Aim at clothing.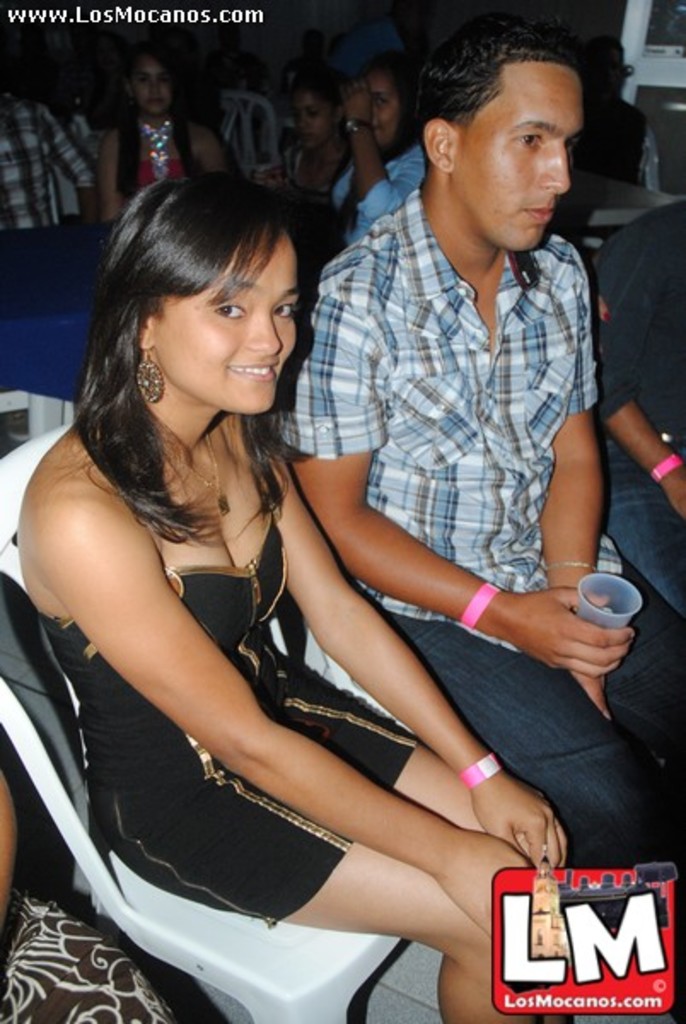
Aimed at (0,96,96,232).
